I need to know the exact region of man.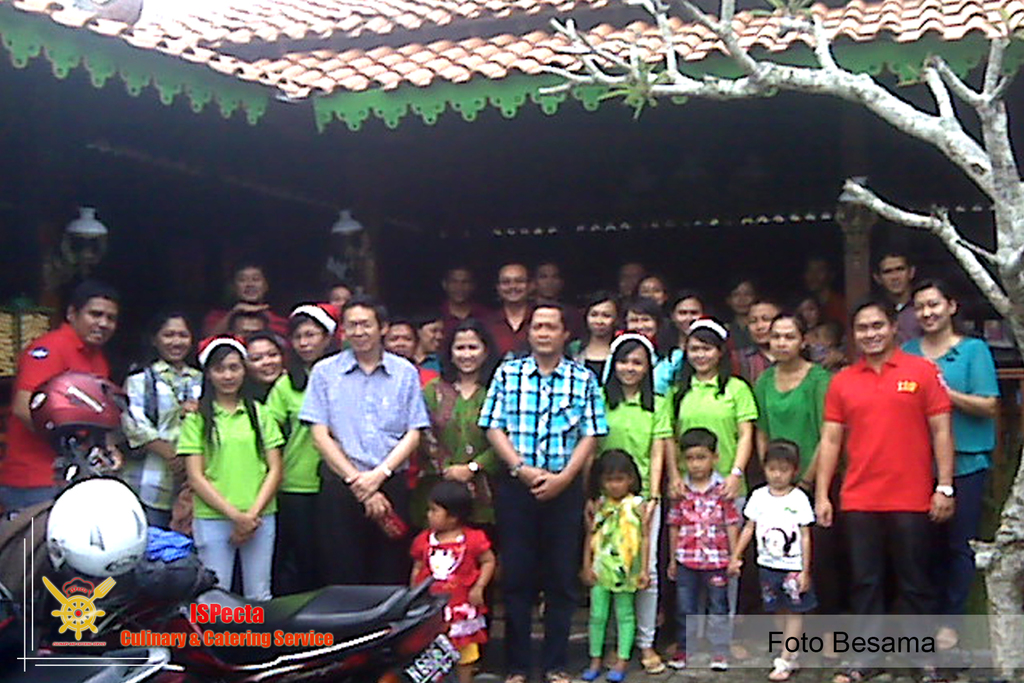
Region: pyautogui.locateOnScreen(527, 260, 584, 348).
